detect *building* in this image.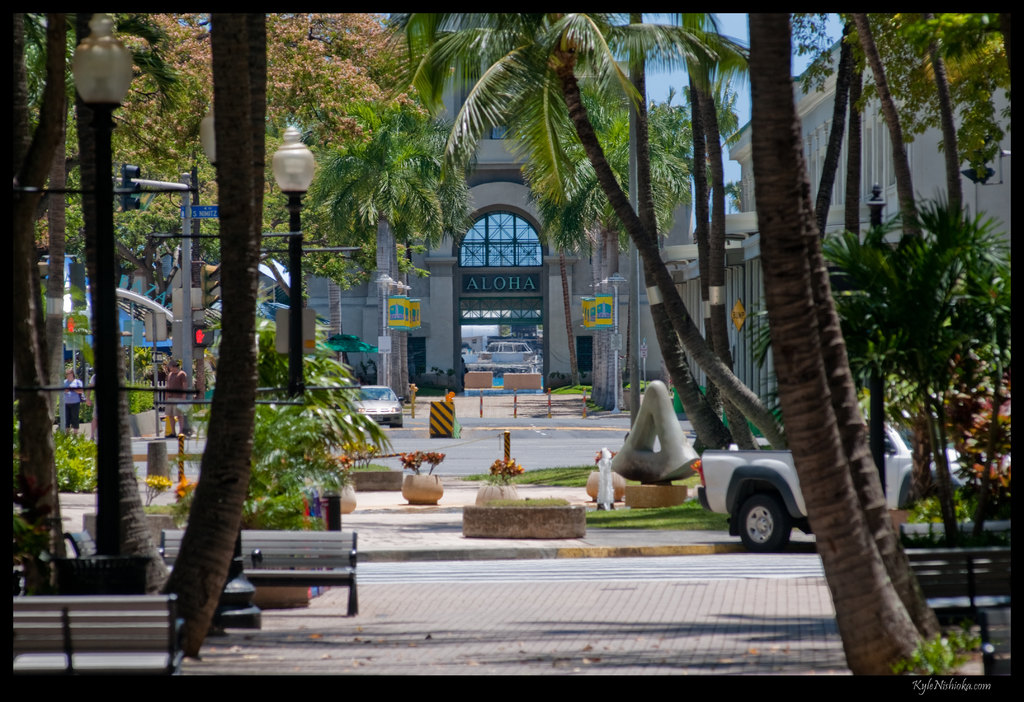
Detection: (136, 12, 625, 388).
